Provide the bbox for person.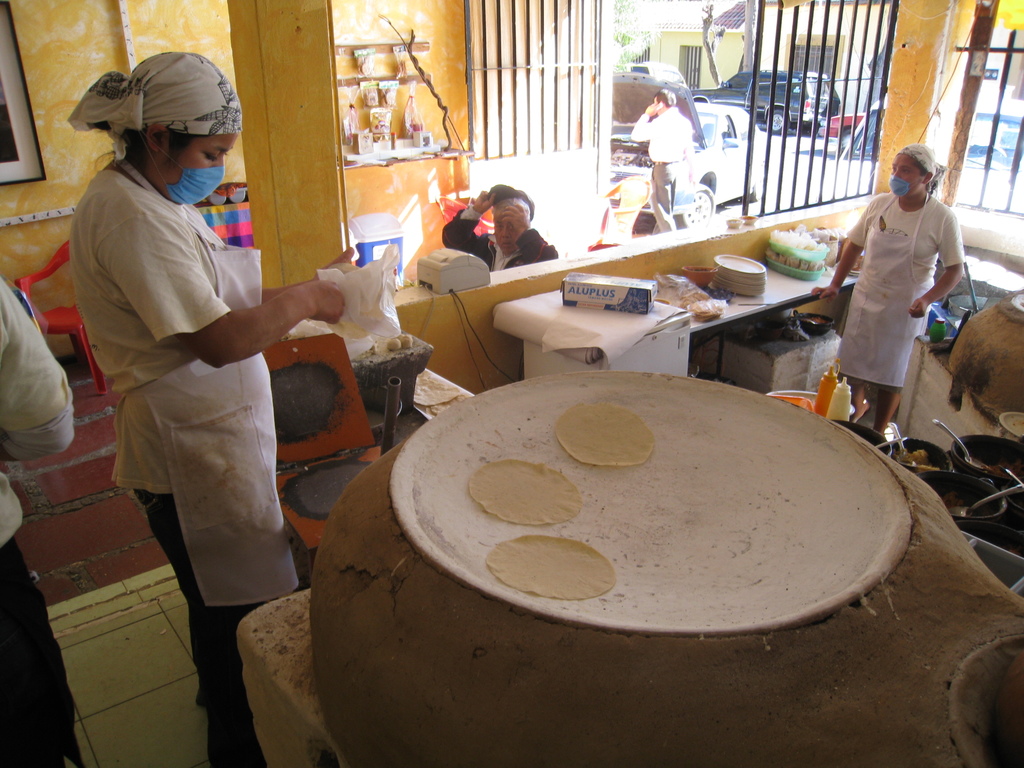
[left=0, top=262, right=80, bottom=767].
